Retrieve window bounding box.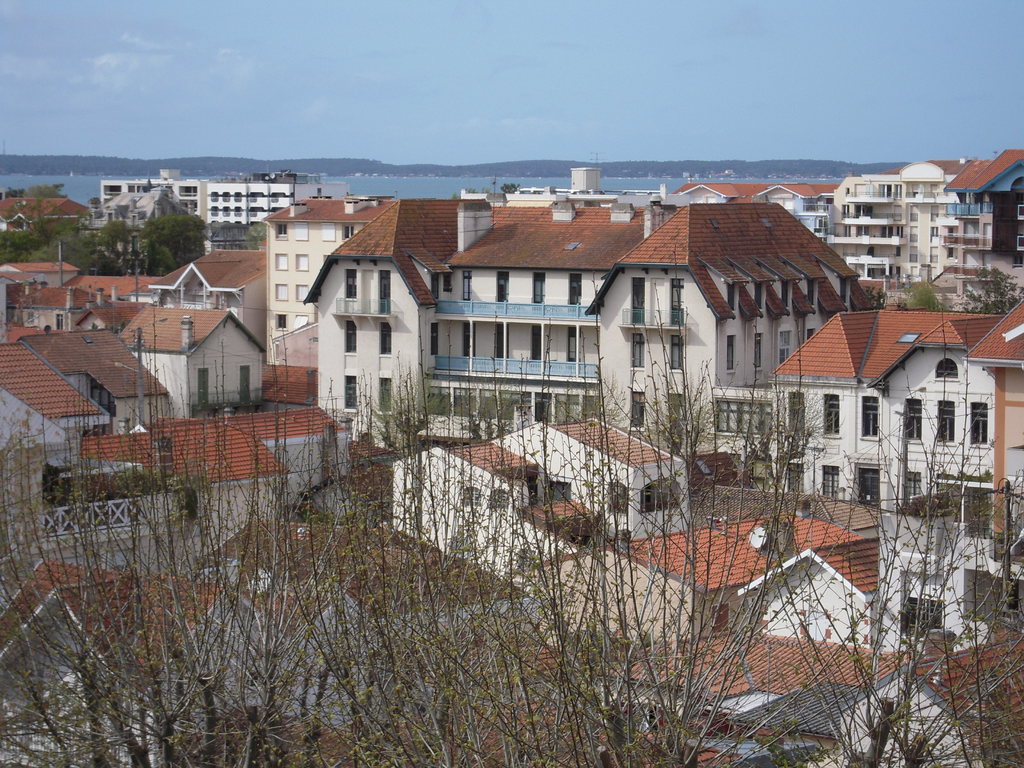
Bounding box: (left=630, top=333, right=645, bottom=367).
